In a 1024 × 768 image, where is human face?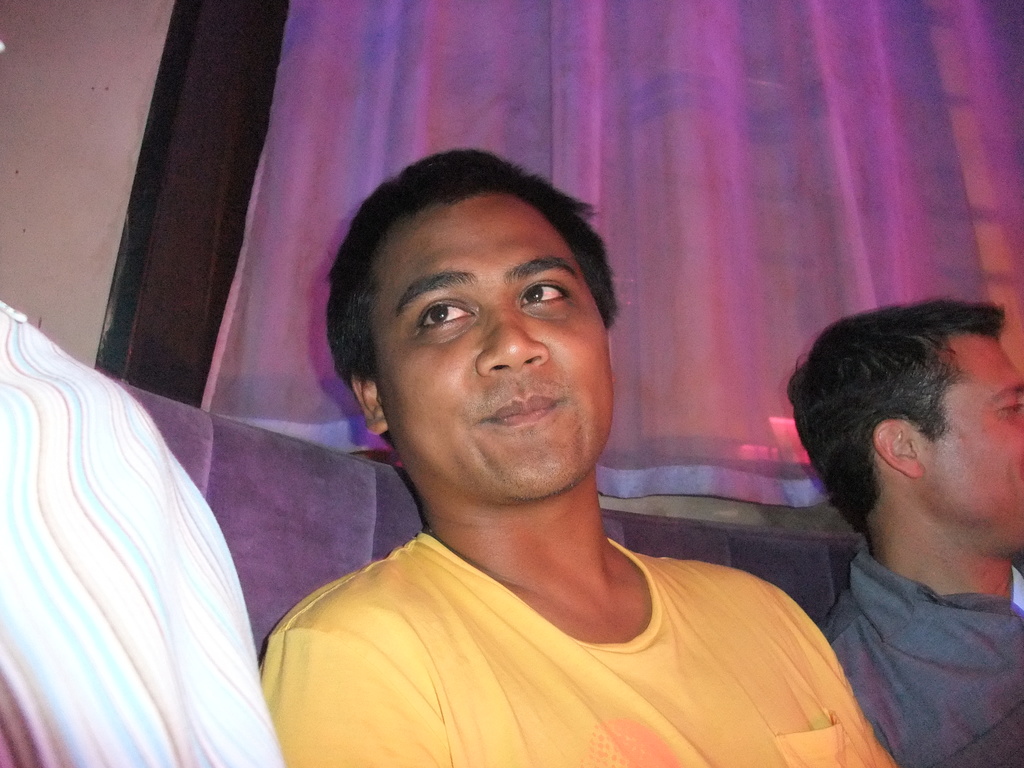
(x1=374, y1=187, x2=613, y2=499).
